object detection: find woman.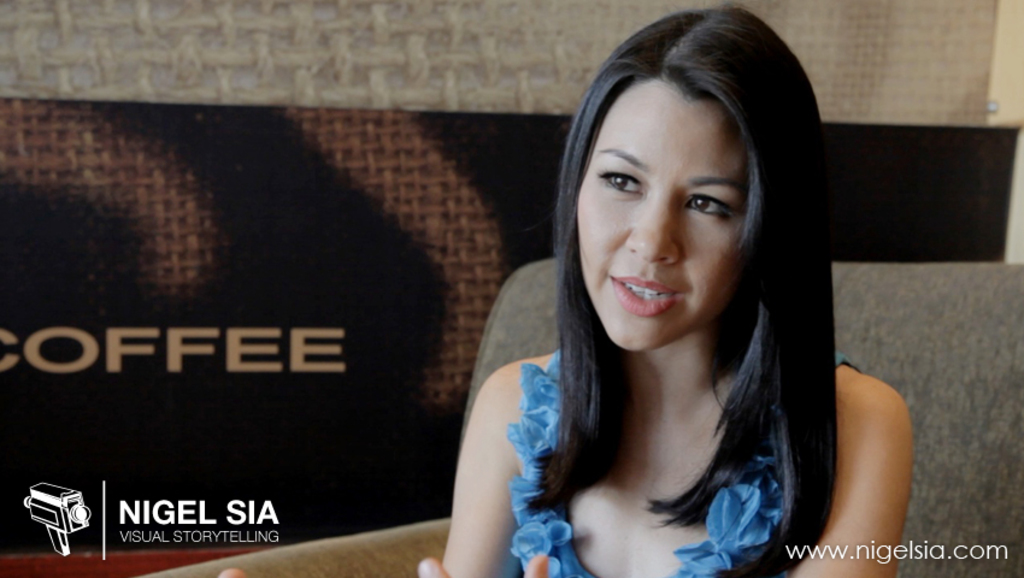
(418, 12, 905, 577).
